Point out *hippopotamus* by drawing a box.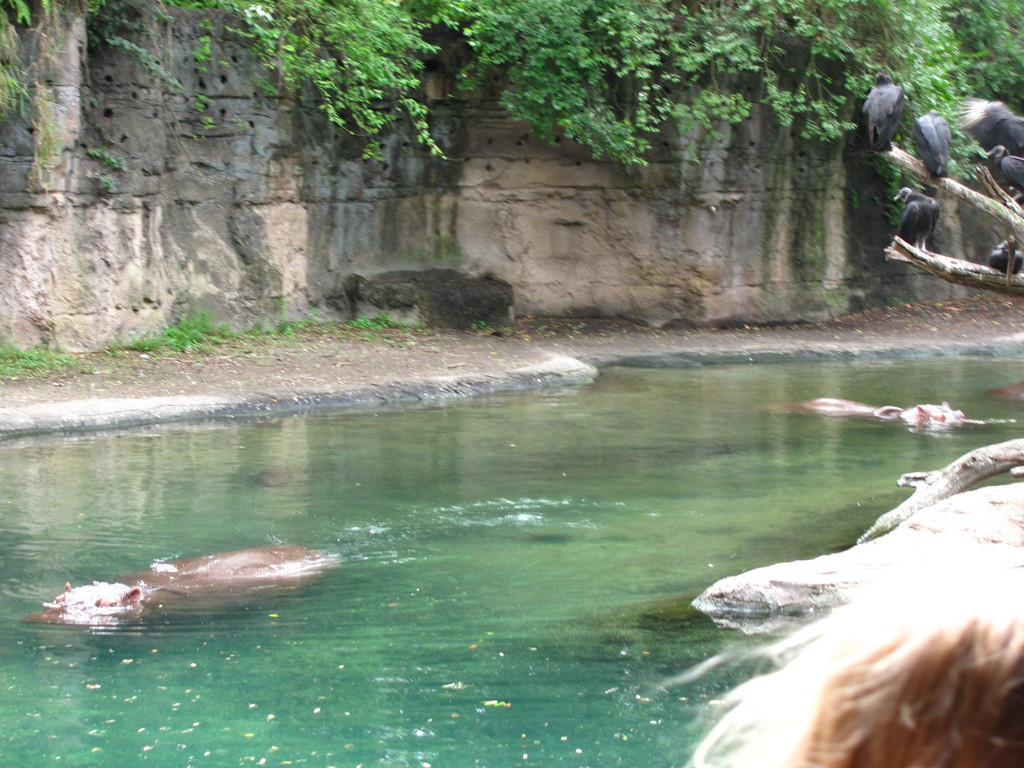
{"left": 18, "top": 552, "right": 324, "bottom": 621}.
